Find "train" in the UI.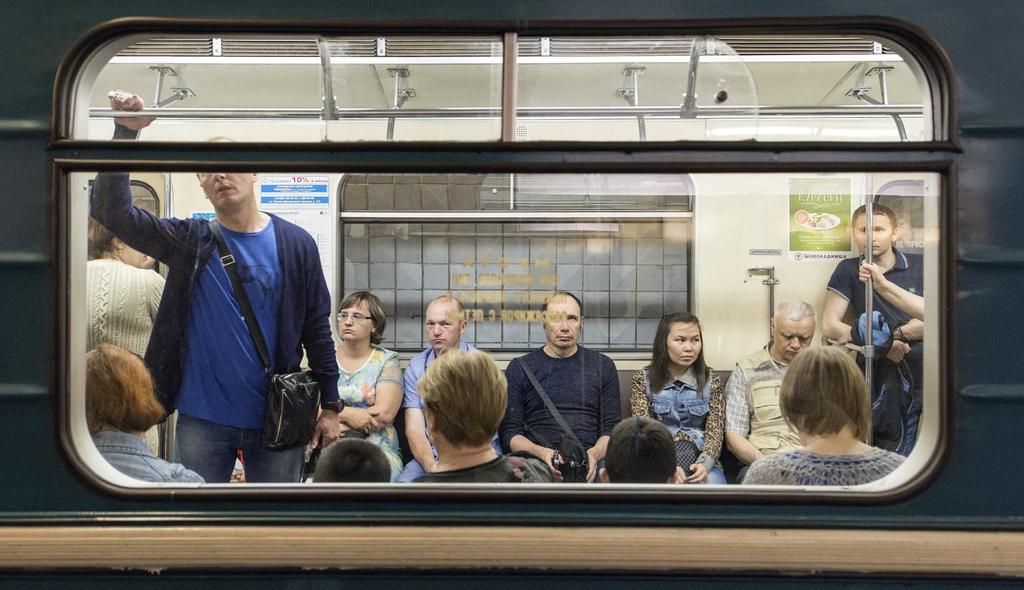
UI element at [x1=0, y1=0, x2=1023, y2=589].
